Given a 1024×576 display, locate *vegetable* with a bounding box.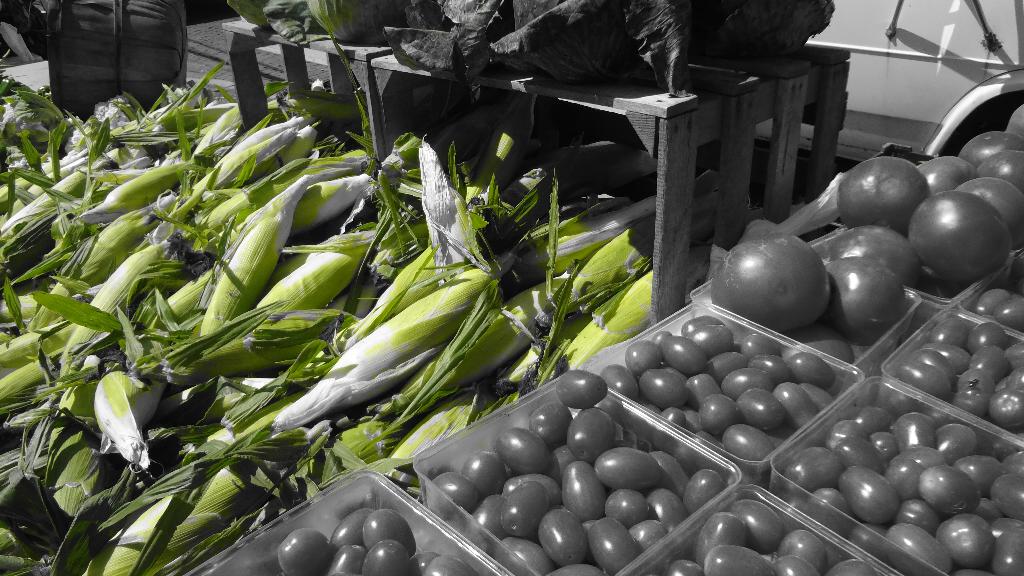
Located: [706, 232, 829, 327].
